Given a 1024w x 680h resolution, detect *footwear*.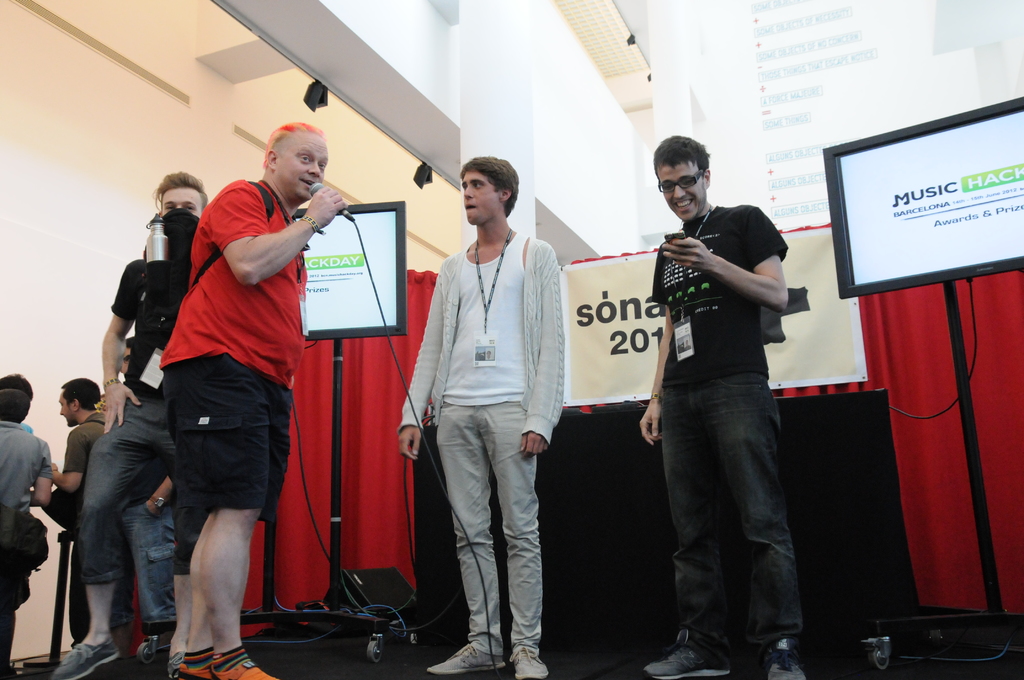
[211,655,283,679].
